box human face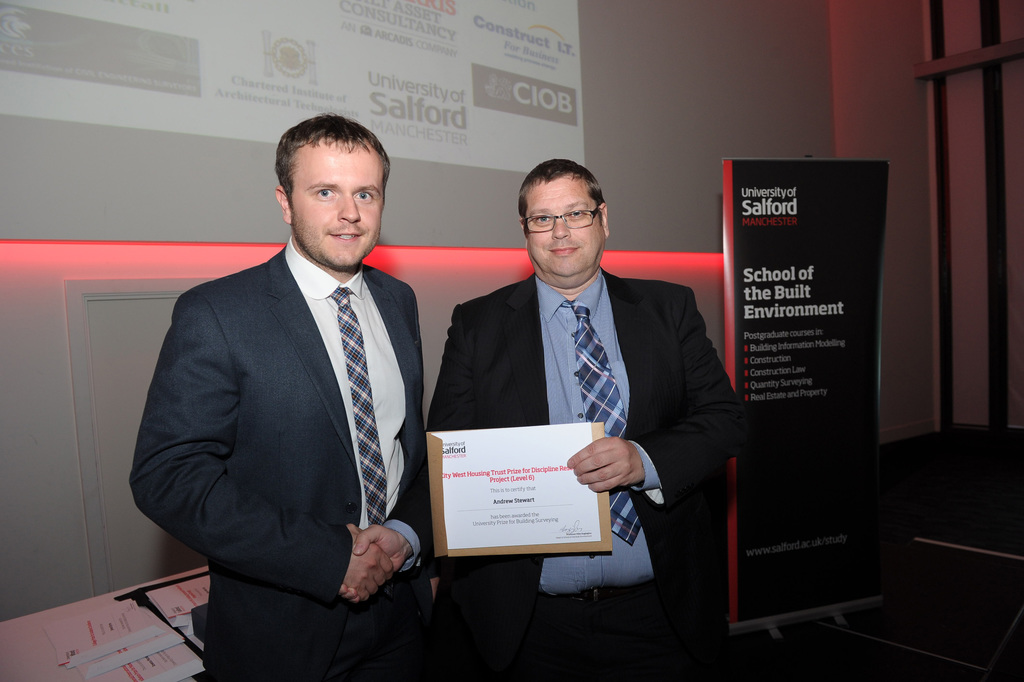
(x1=294, y1=144, x2=384, y2=267)
